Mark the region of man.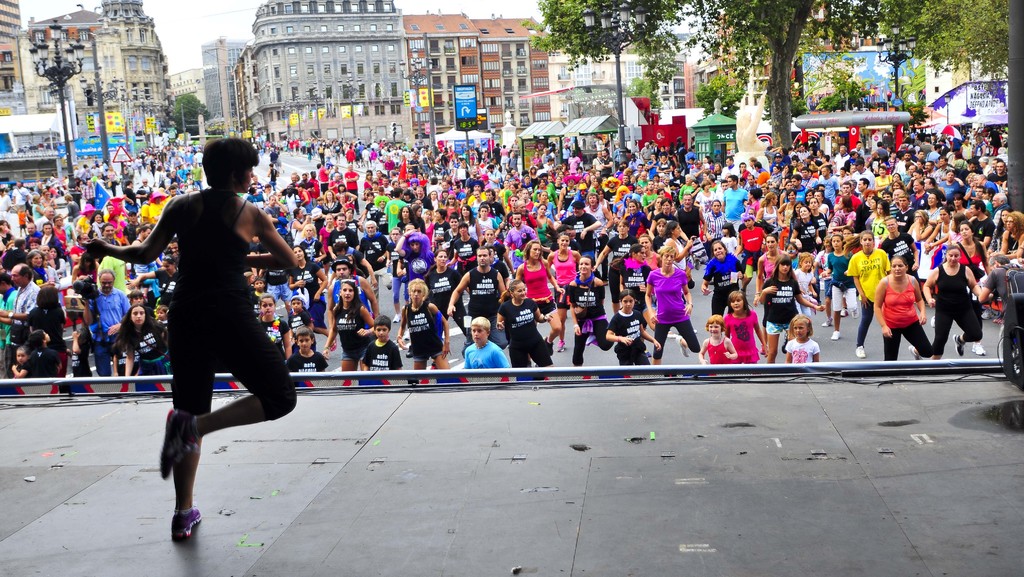
Region: [left=502, top=210, right=540, bottom=276].
